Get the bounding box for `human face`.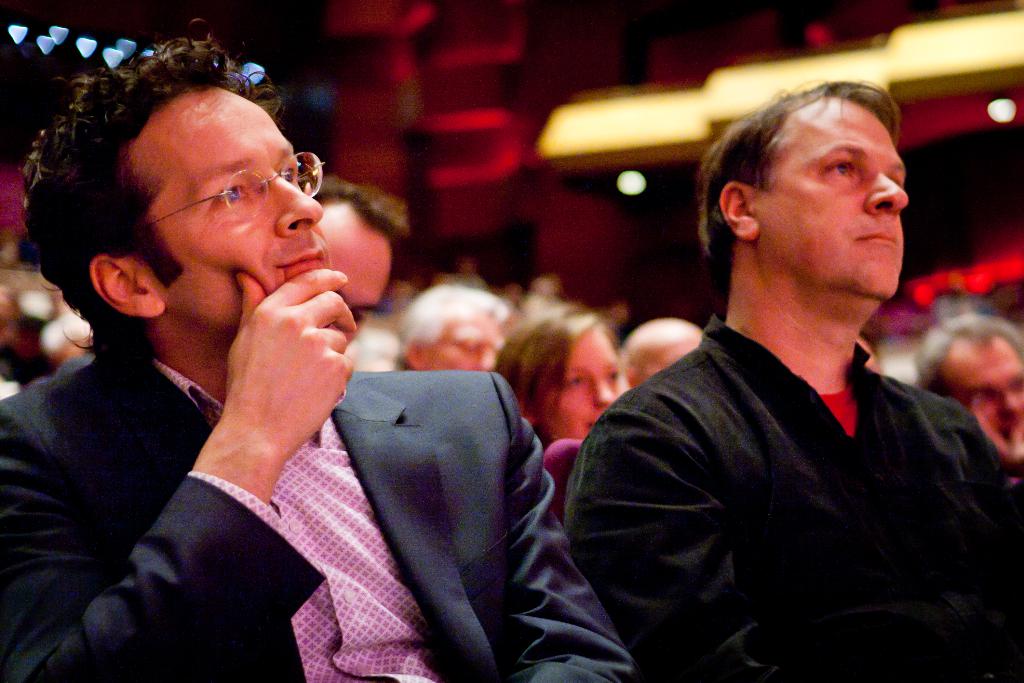
942:341:1023:462.
